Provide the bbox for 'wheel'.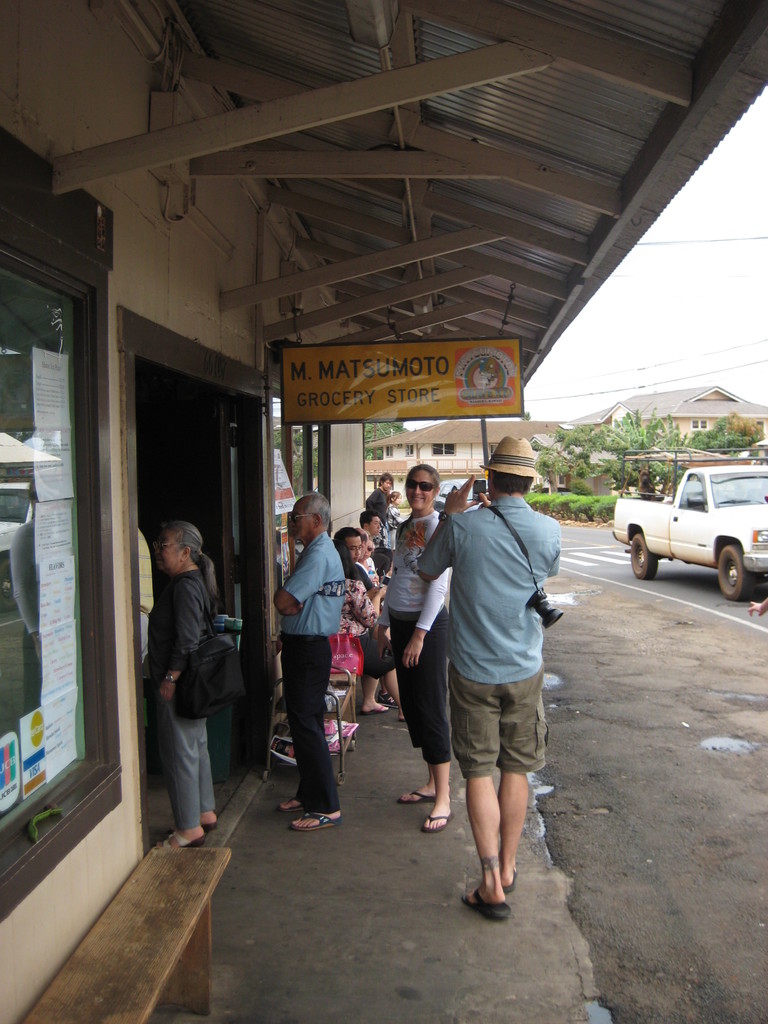
{"left": 718, "top": 543, "right": 755, "bottom": 599}.
